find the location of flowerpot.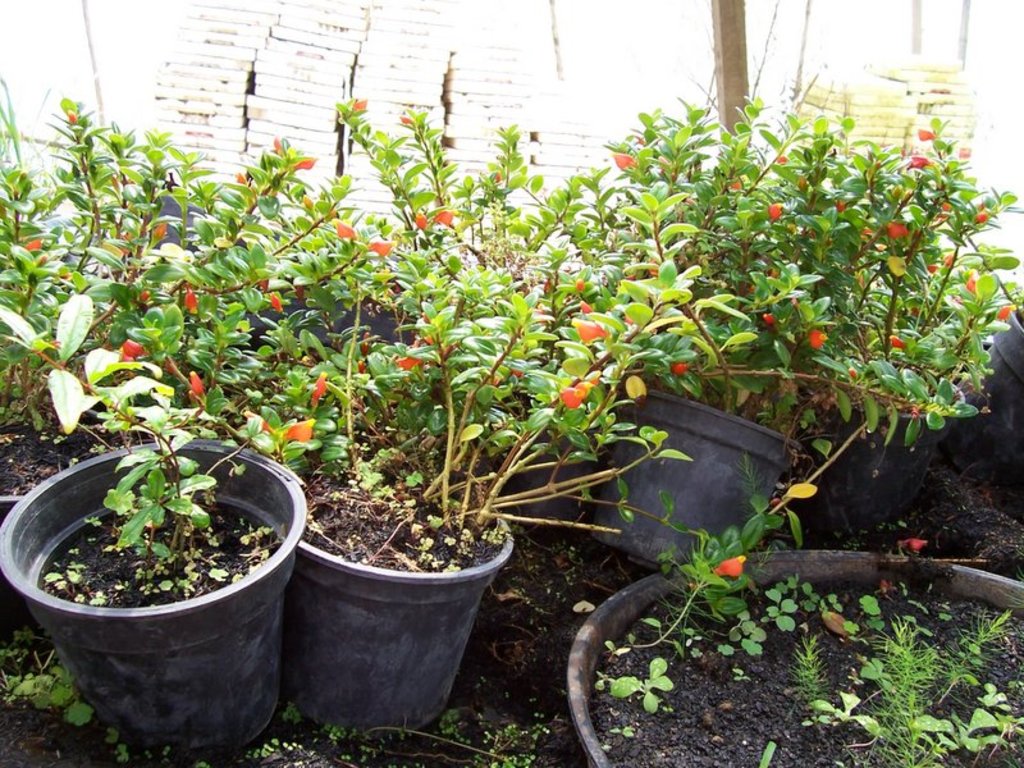
Location: box(498, 388, 580, 525).
